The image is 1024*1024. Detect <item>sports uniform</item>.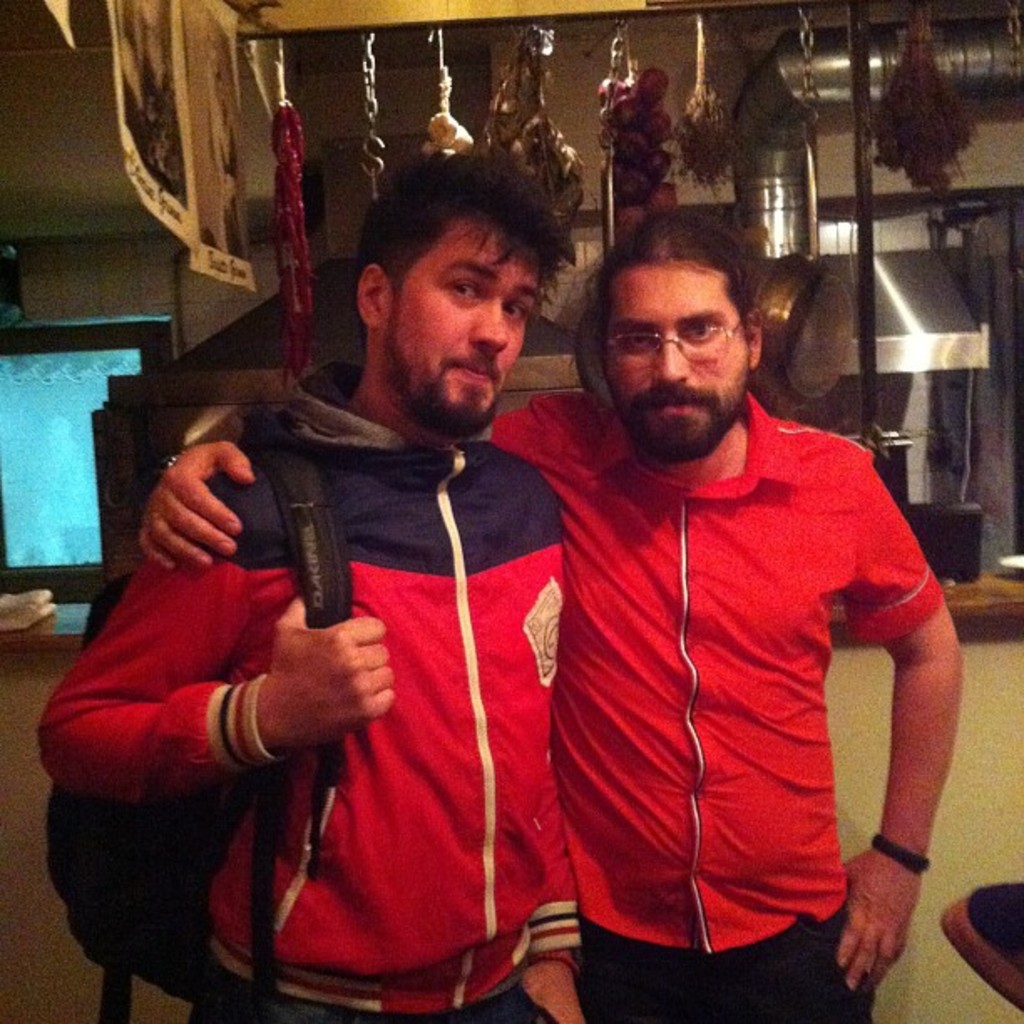
Detection: (x1=62, y1=216, x2=627, y2=1019).
